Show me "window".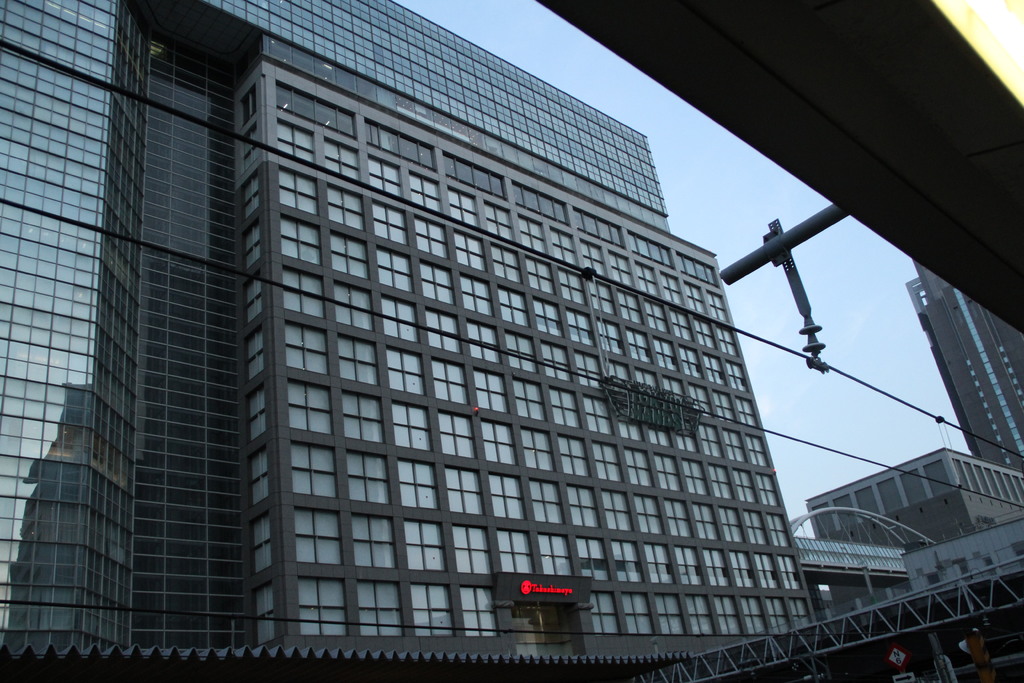
"window" is here: (left=742, top=588, right=762, bottom=632).
